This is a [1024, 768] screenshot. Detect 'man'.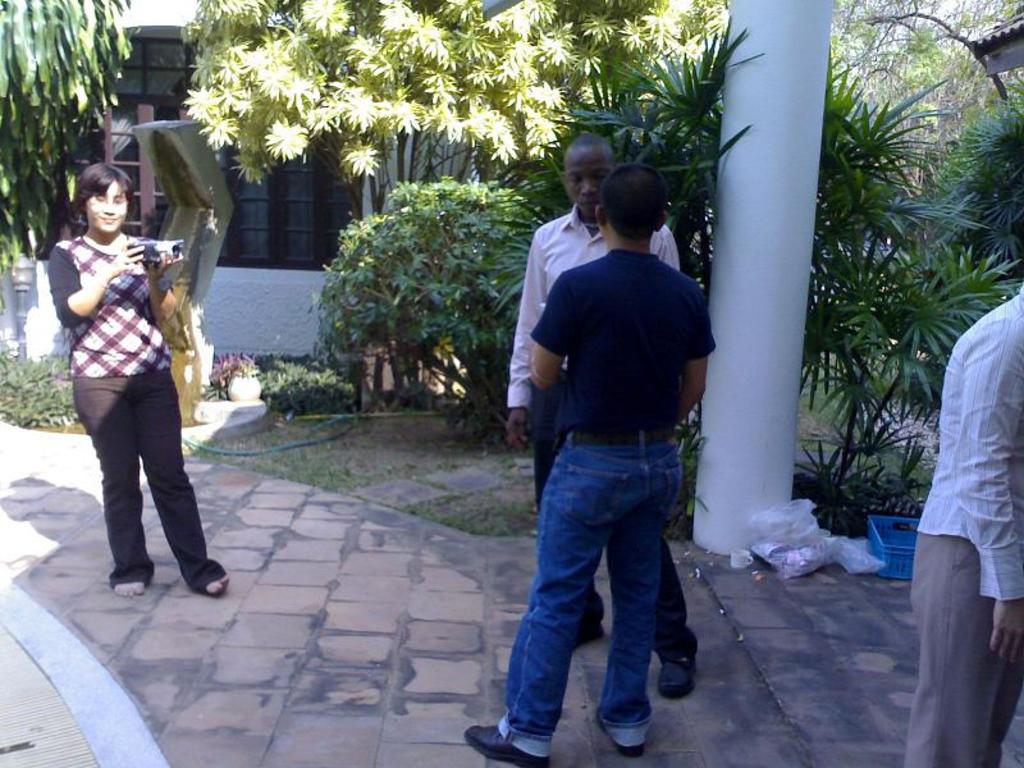
pyautogui.locateOnScreen(502, 131, 700, 710).
